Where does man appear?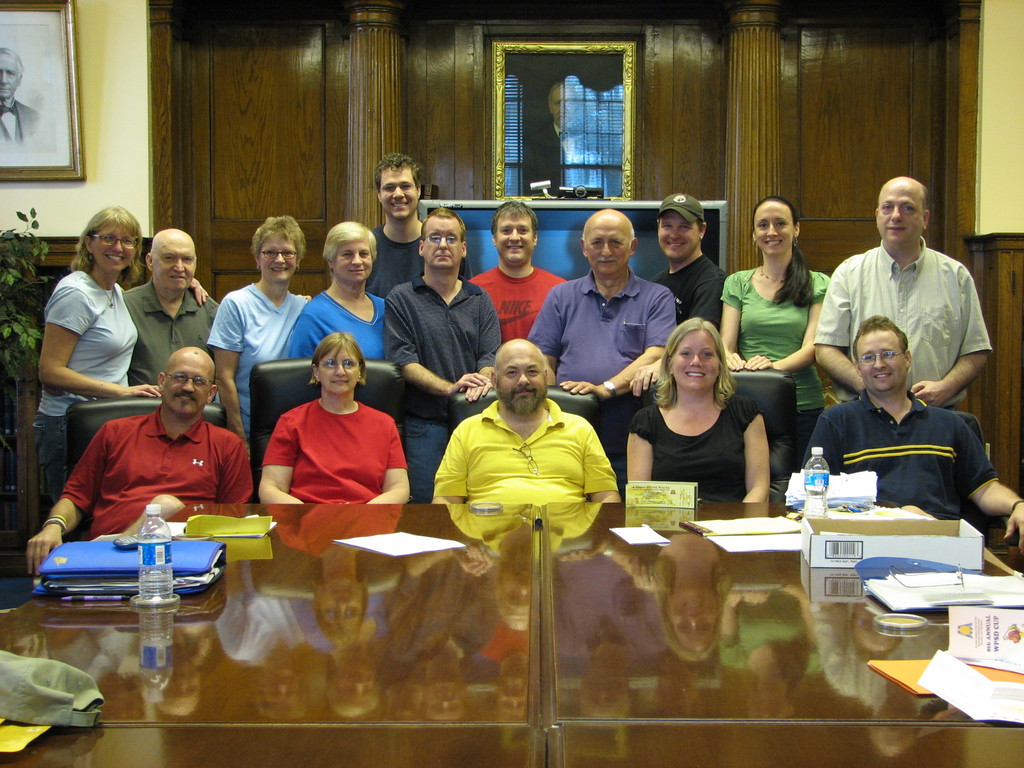
Appears at {"left": 394, "top": 202, "right": 499, "bottom": 491}.
